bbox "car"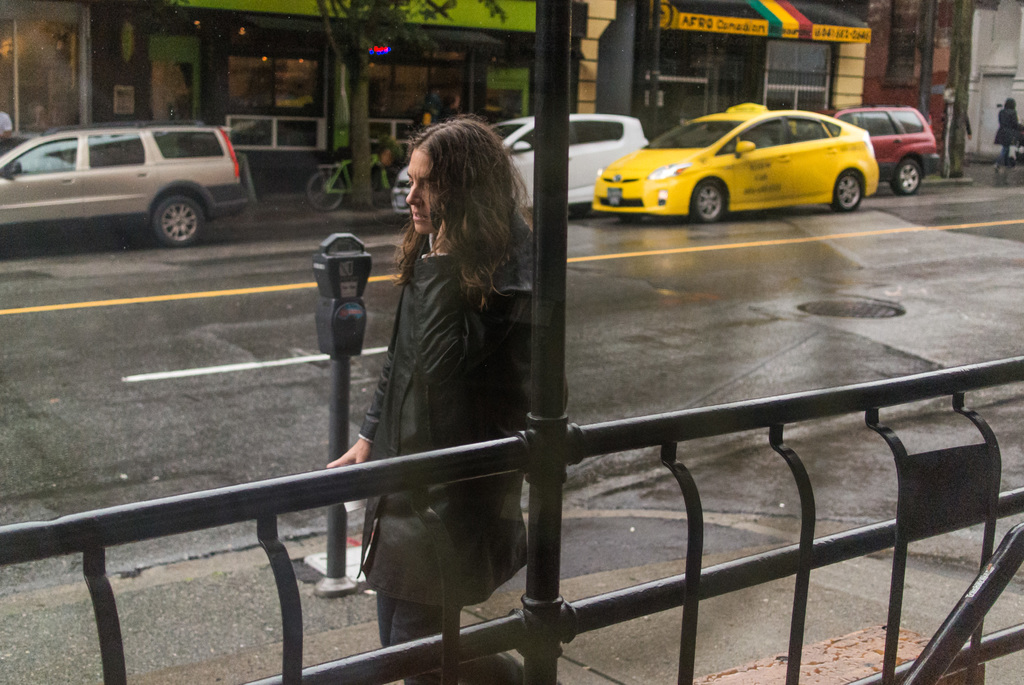
pyautogui.locateOnScreen(815, 102, 940, 194)
